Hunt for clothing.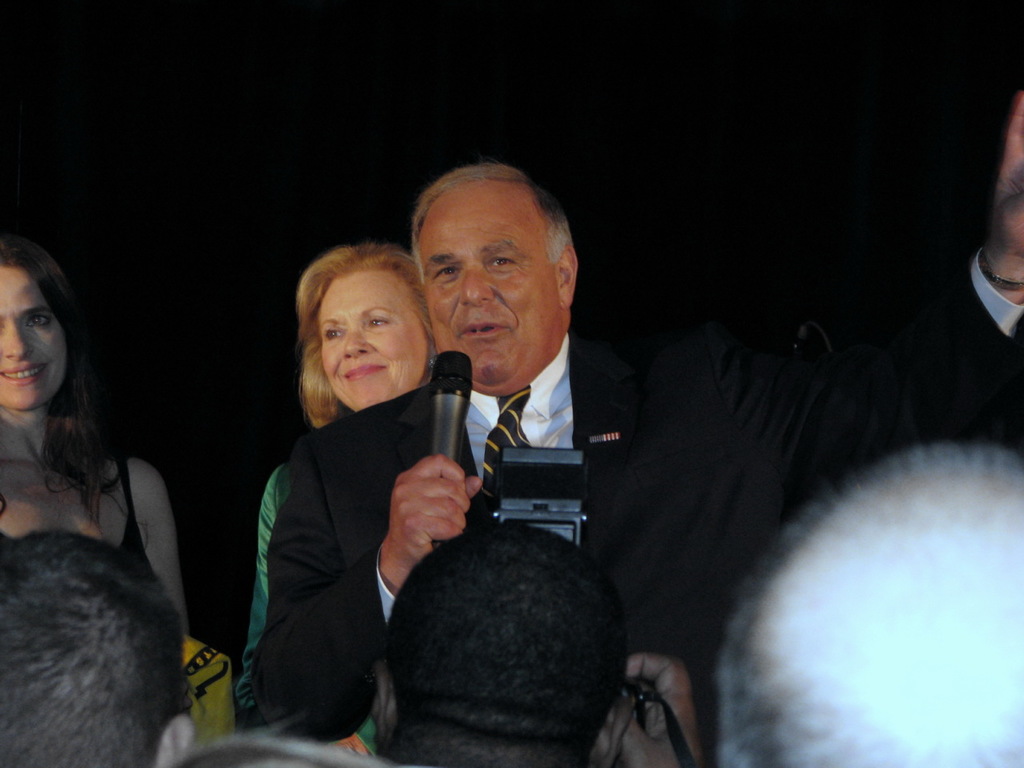
Hunted down at bbox=(252, 310, 1023, 767).
